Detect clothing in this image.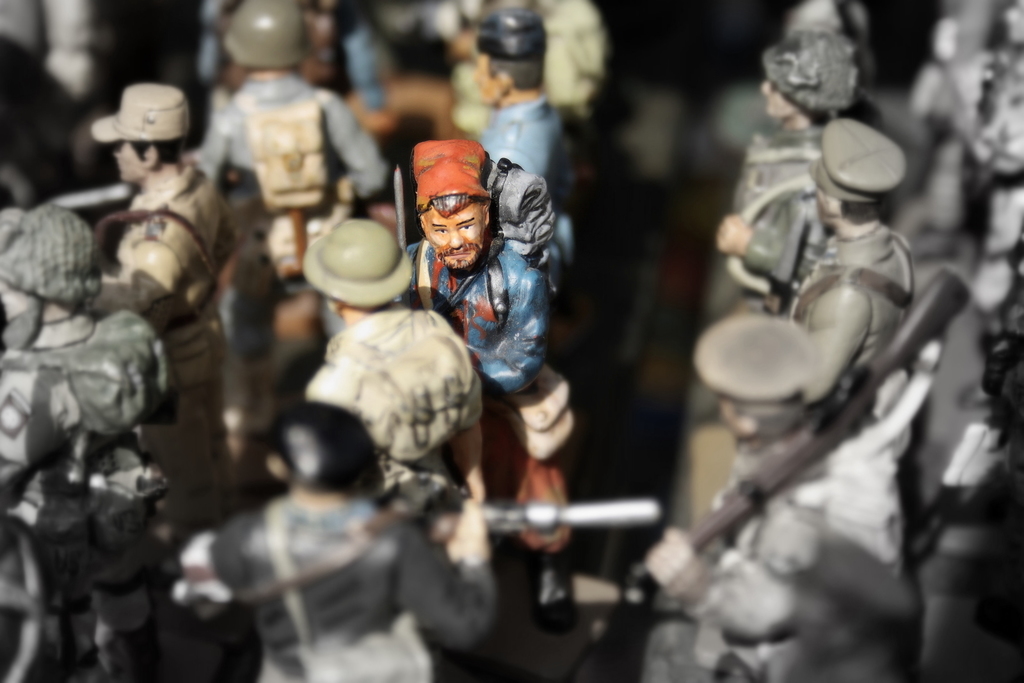
Detection: locate(192, 72, 380, 275).
